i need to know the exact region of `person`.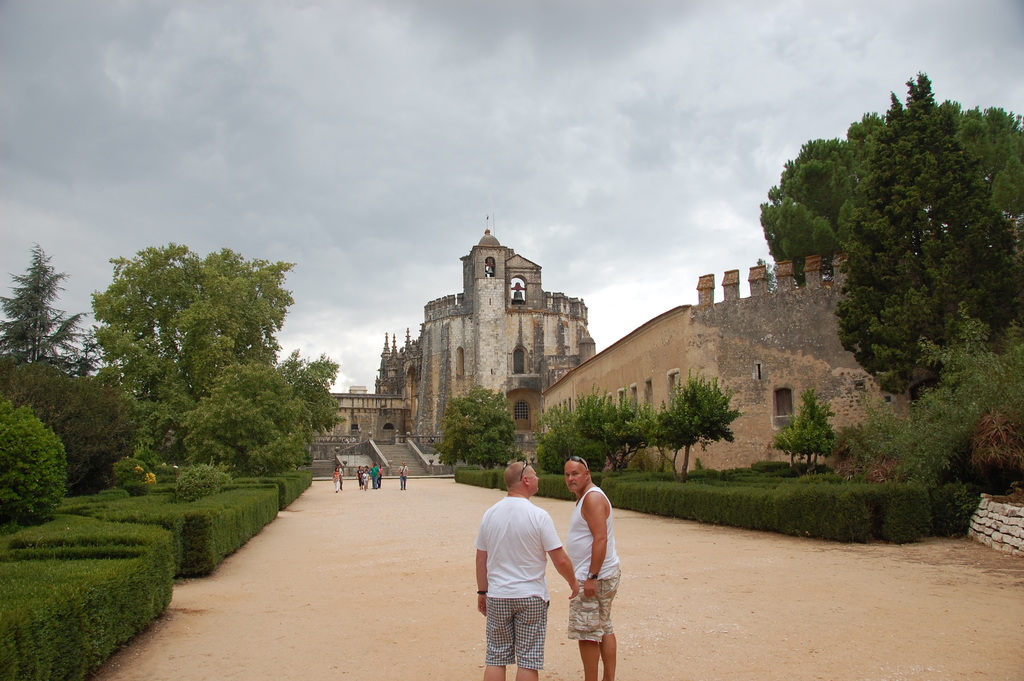
Region: l=474, t=459, r=562, b=675.
